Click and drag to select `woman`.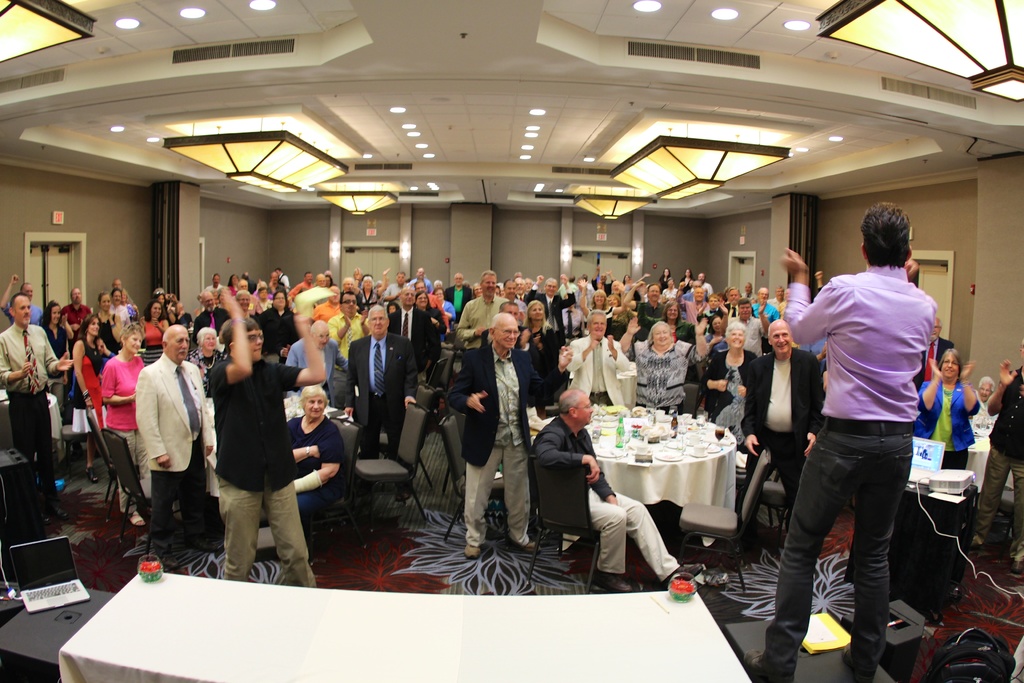
Selection: 619 320 710 408.
